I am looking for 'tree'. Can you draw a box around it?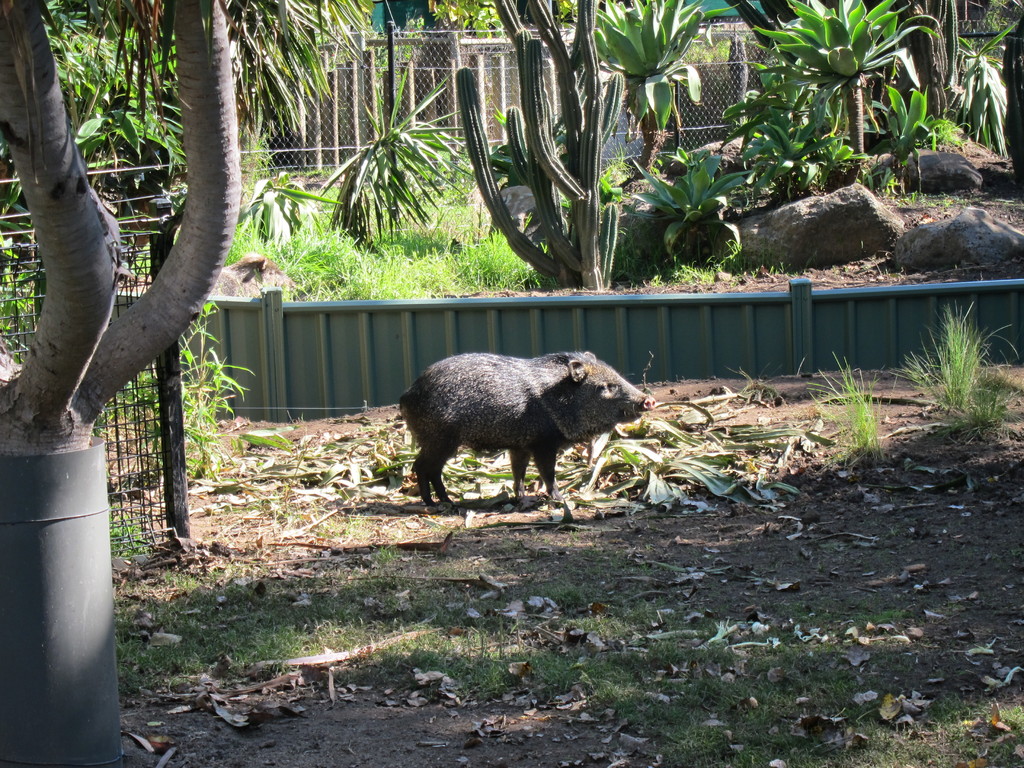
Sure, the bounding box is Rect(726, 0, 965, 109).
